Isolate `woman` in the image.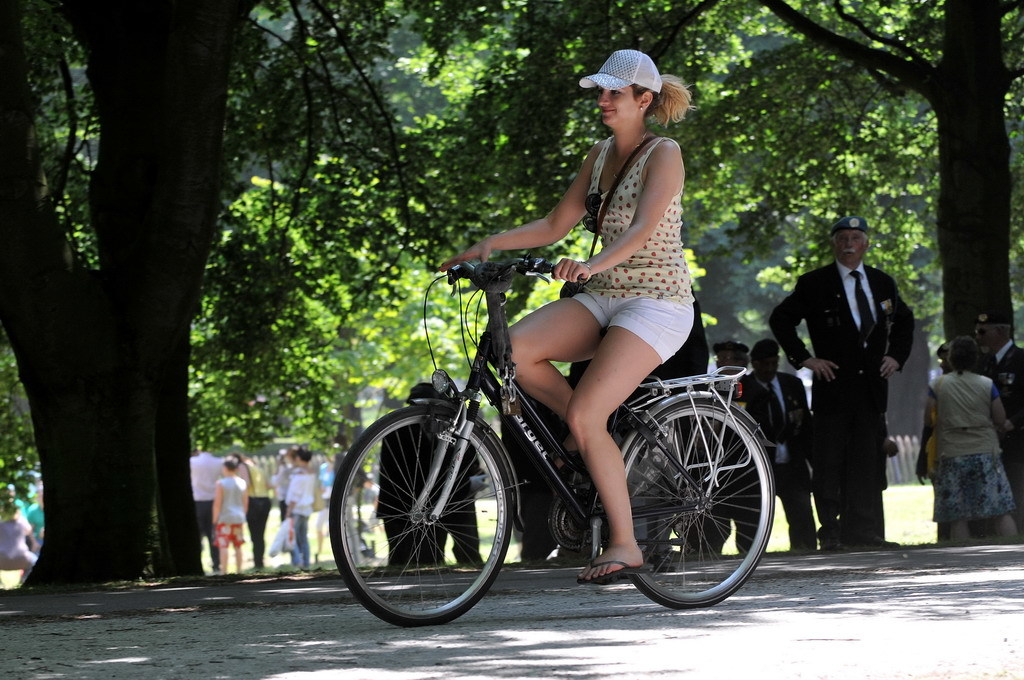
Isolated region: (455,61,737,525).
